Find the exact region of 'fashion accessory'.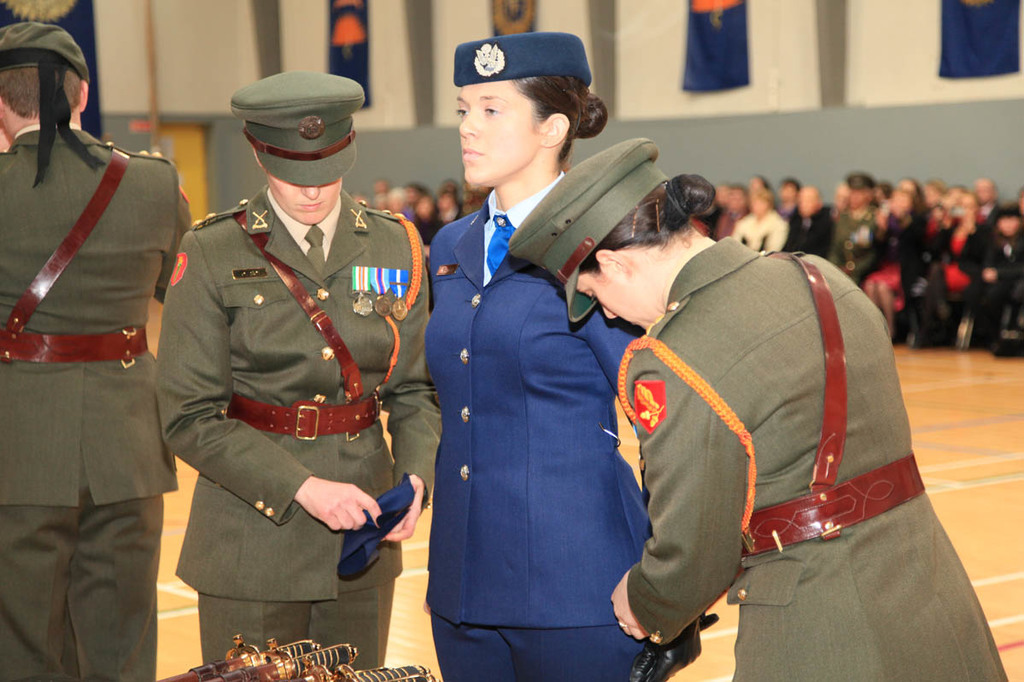
Exact region: crop(846, 171, 878, 192).
